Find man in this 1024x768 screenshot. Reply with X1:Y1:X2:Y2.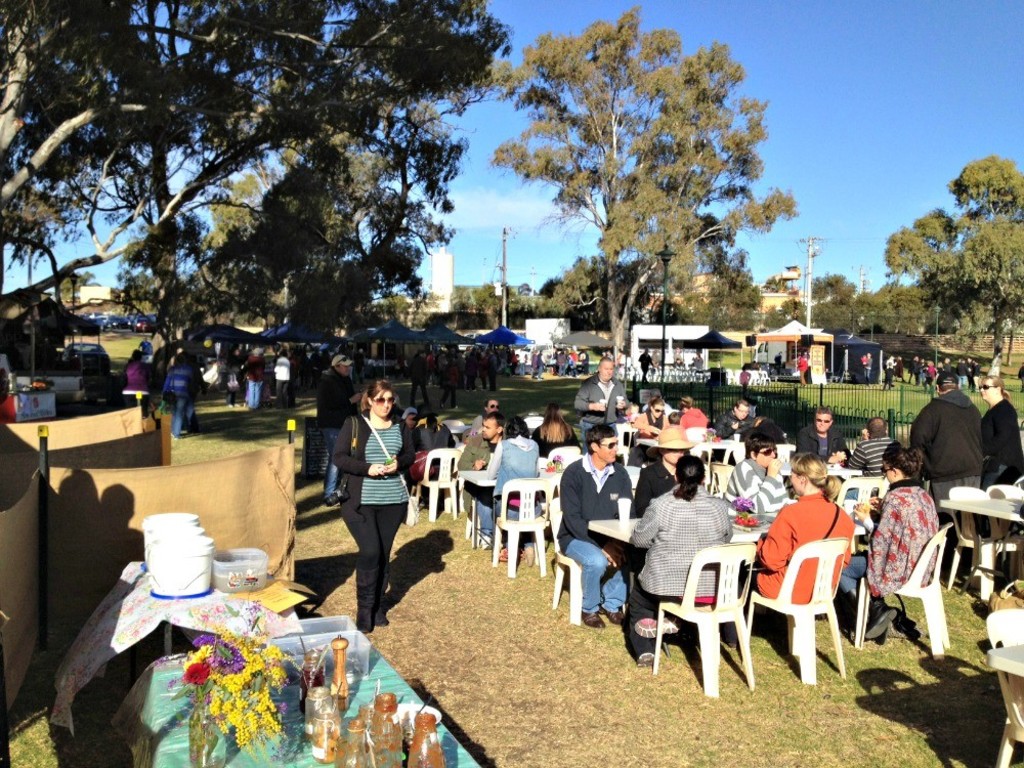
797:404:853:461.
